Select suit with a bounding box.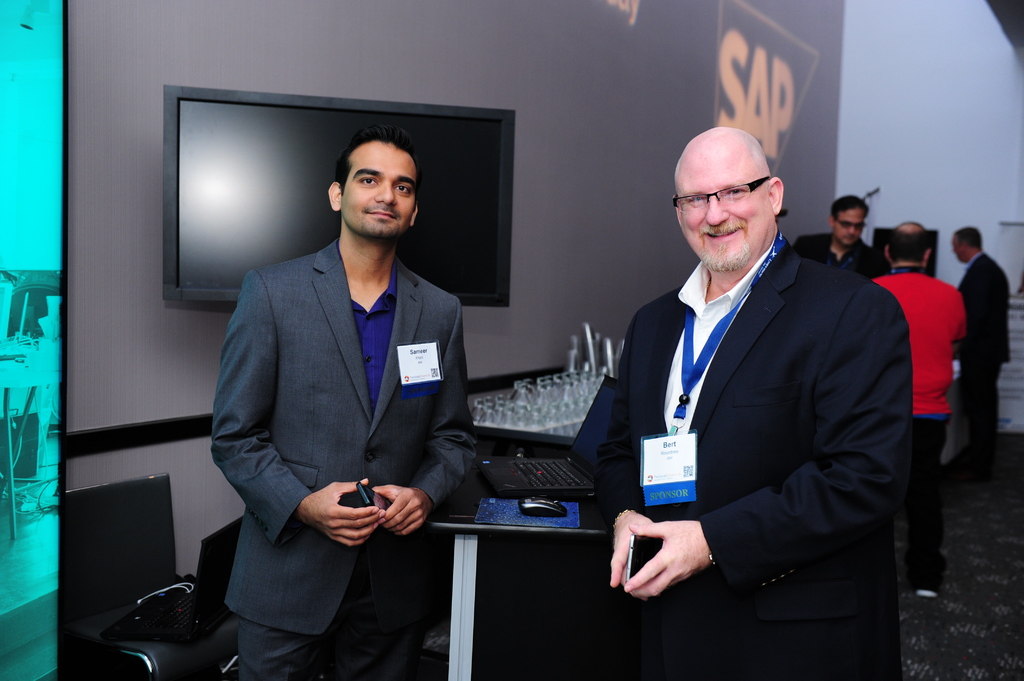
box=[956, 250, 1011, 453].
